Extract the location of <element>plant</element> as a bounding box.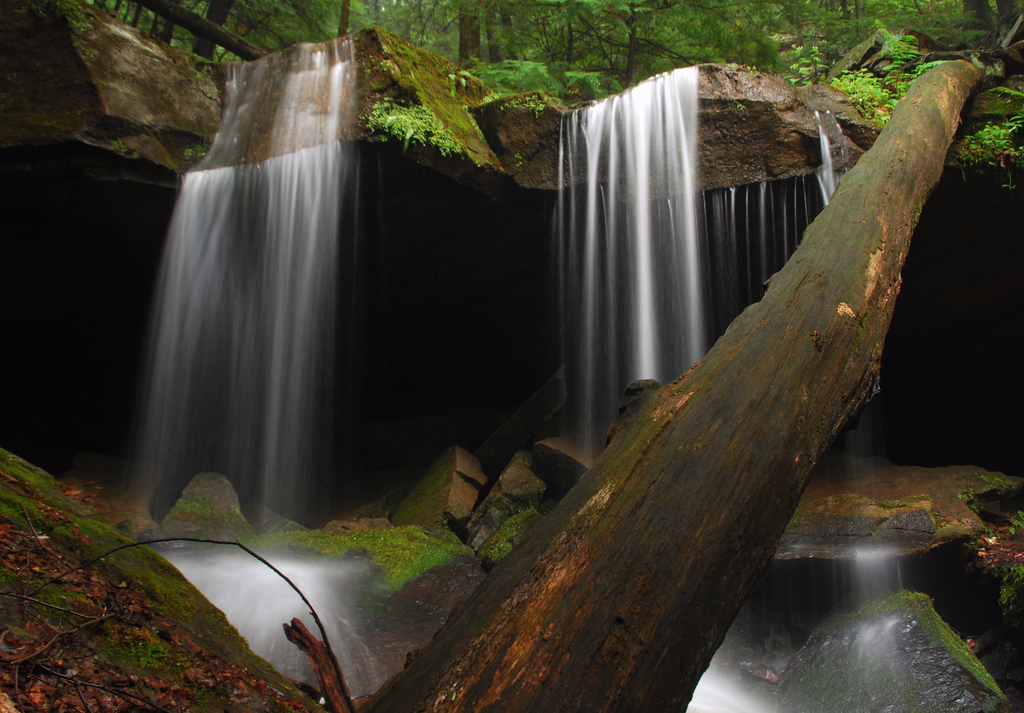
Rect(786, 511, 799, 529).
